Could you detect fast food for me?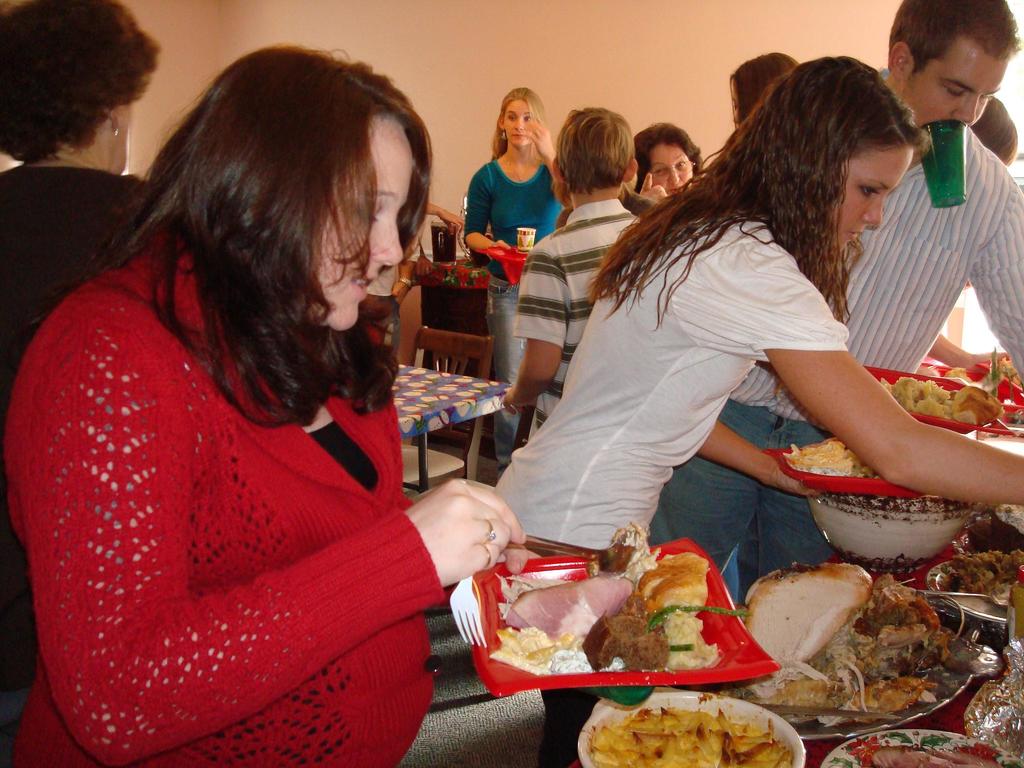
Detection result: select_region(872, 374, 996, 428).
